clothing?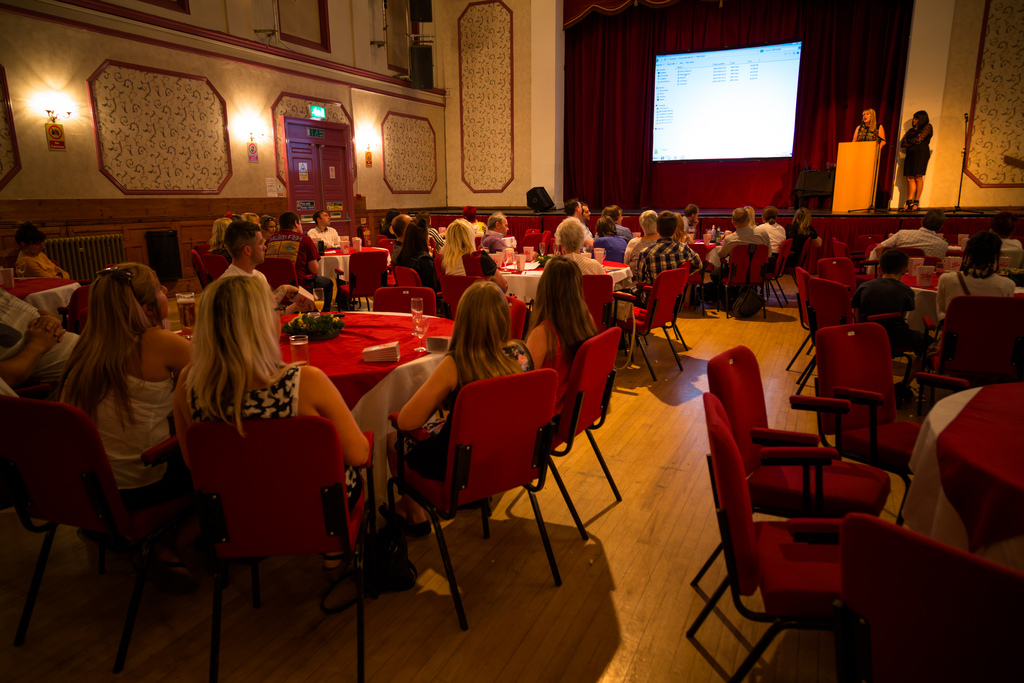
box=[522, 315, 585, 436]
